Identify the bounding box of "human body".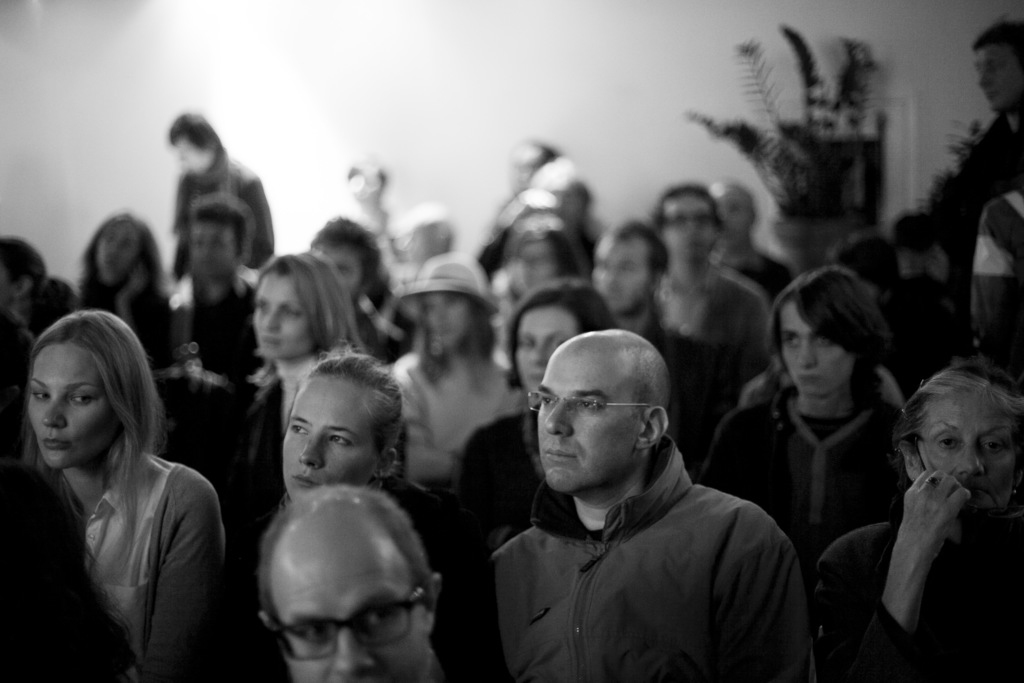
locate(12, 327, 221, 682).
